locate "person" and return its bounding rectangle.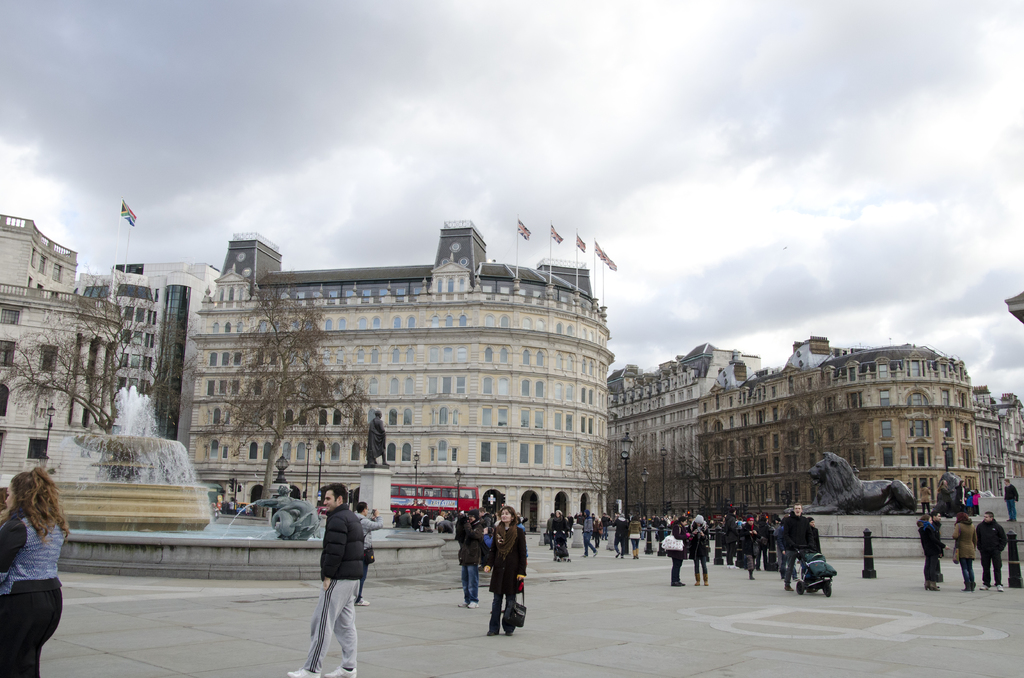
(913,513,946,593).
